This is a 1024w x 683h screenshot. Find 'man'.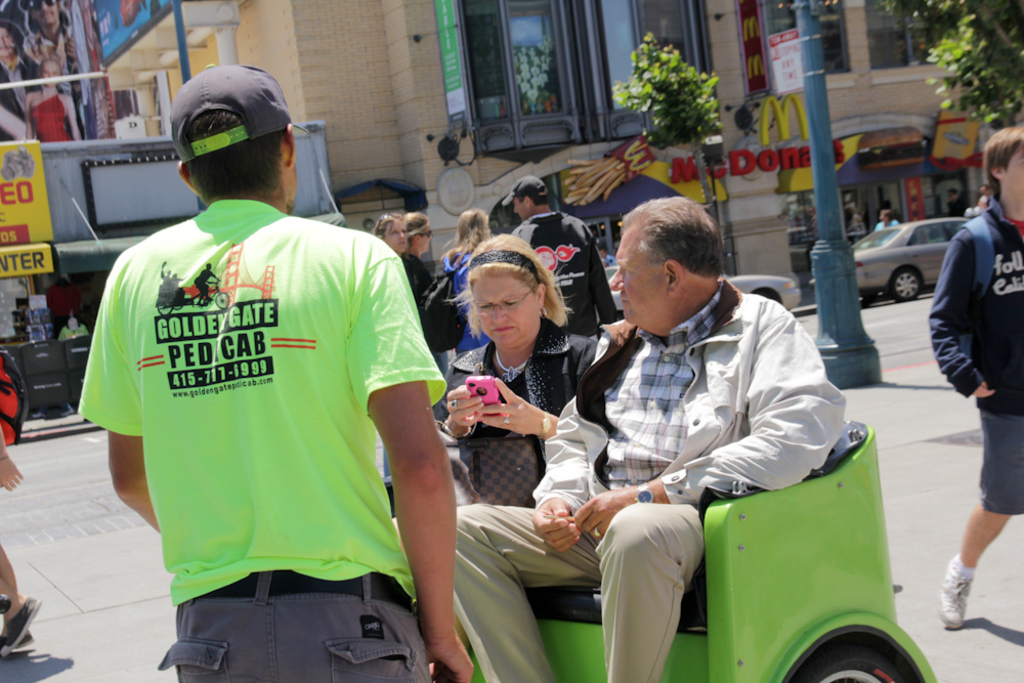
Bounding box: <region>930, 123, 1023, 630</region>.
